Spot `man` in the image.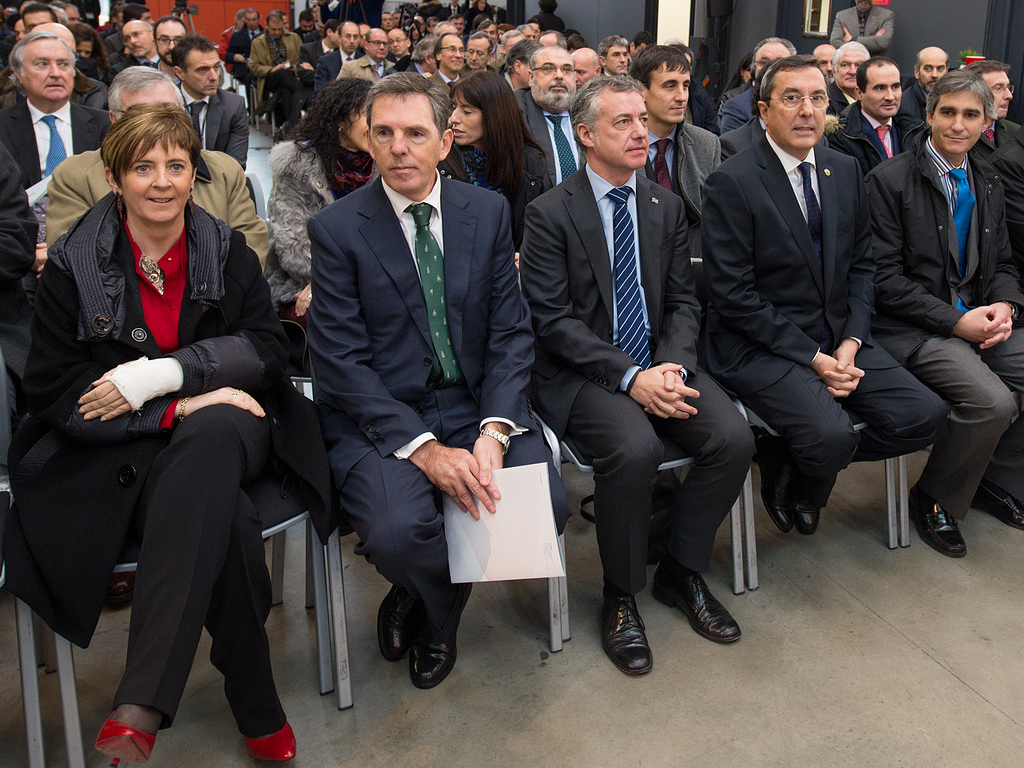
`man` found at (604, 47, 721, 220).
